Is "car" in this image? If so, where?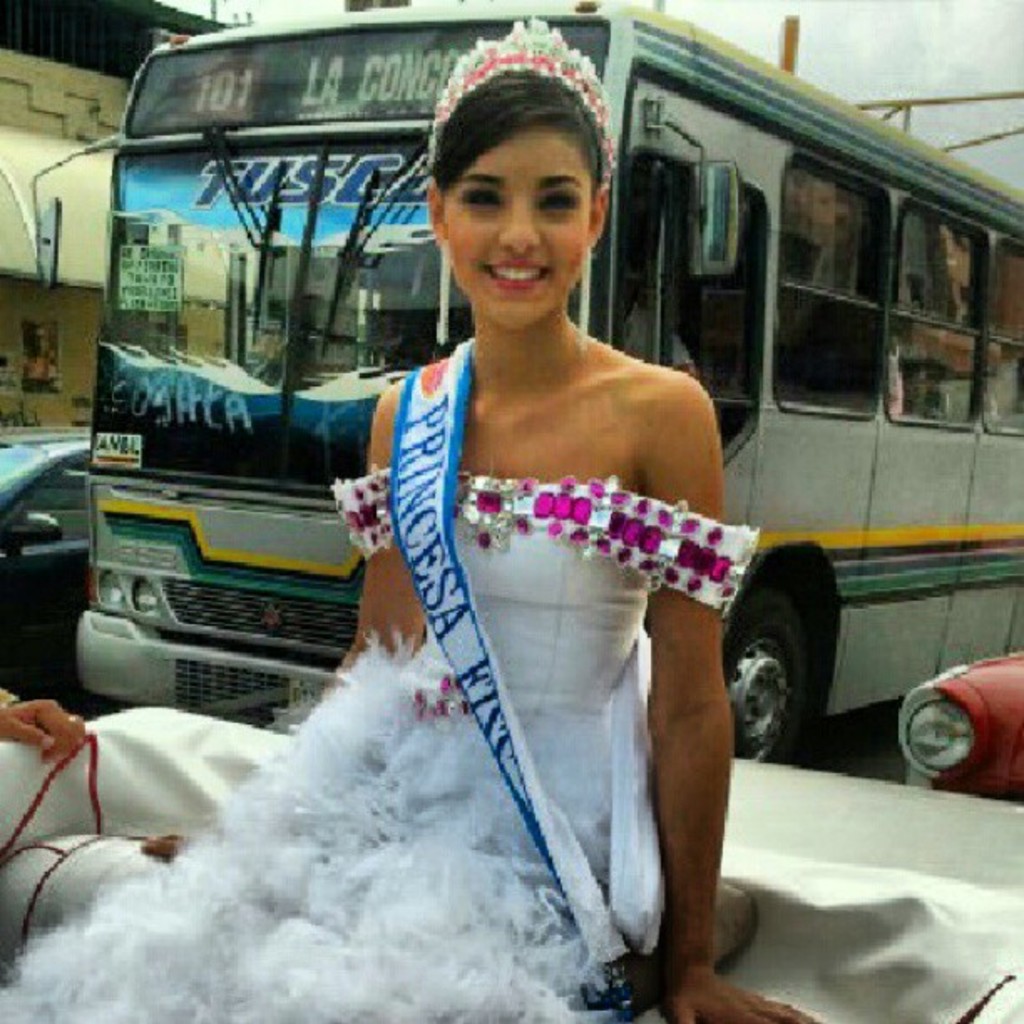
Yes, at [904, 659, 1022, 815].
